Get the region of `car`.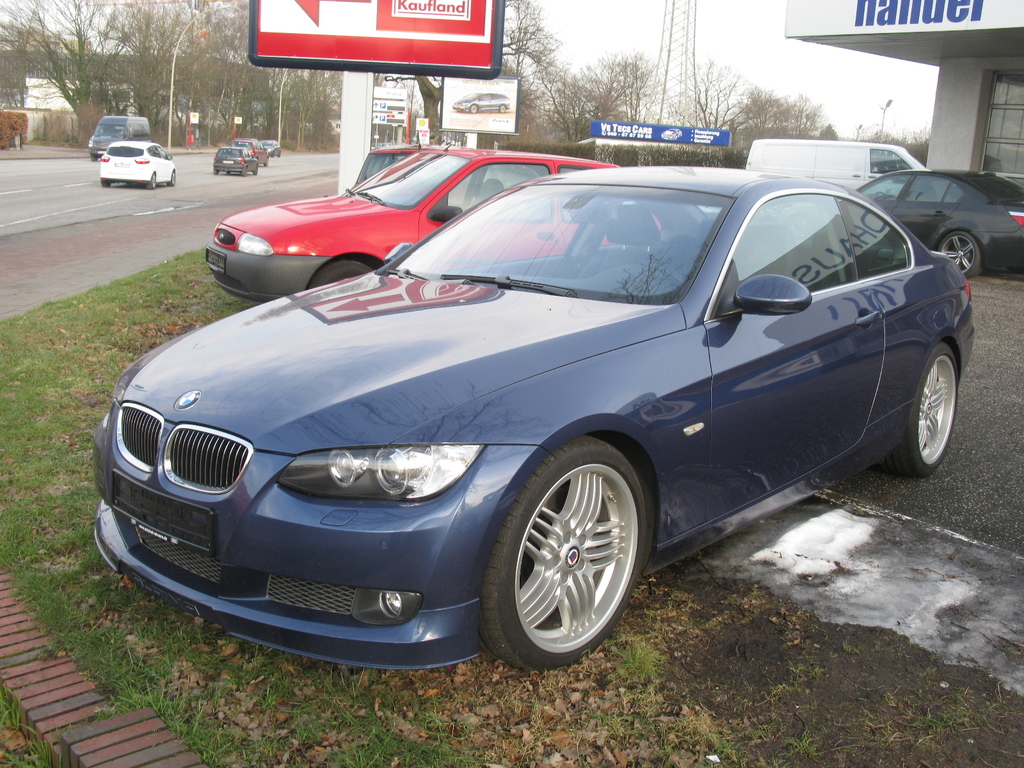
BBox(74, 159, 964, 672).
